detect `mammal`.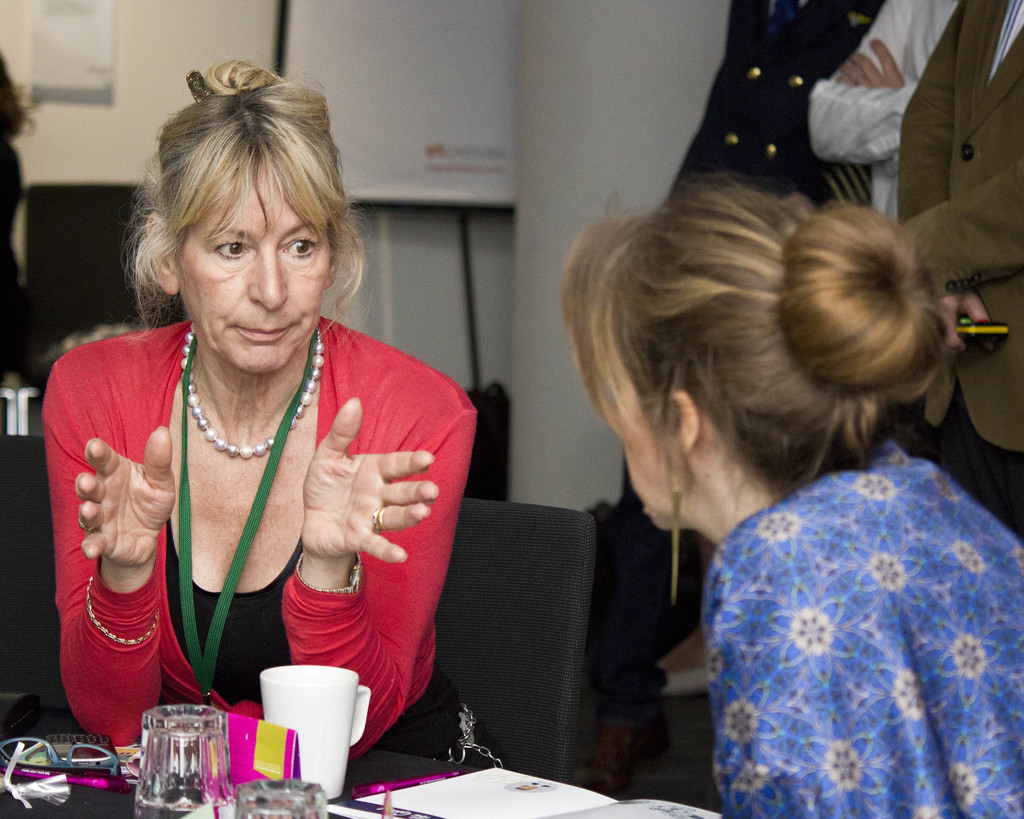
Detected at 812, 0, 964, 215.
